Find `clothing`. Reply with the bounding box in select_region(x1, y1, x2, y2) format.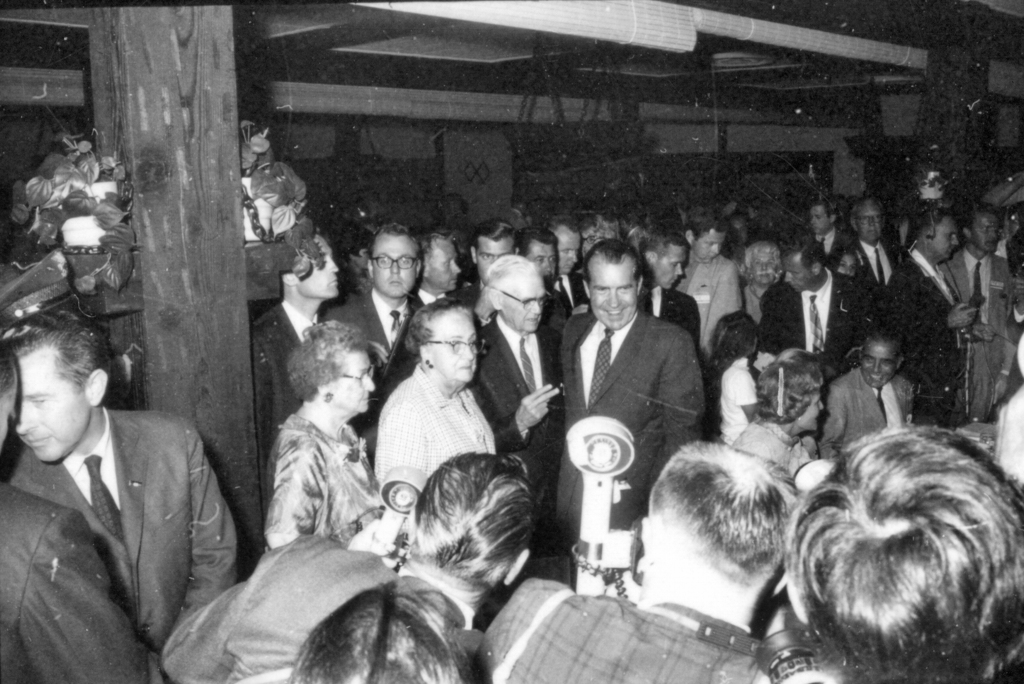
select_region(163, 526, 484, 683).
